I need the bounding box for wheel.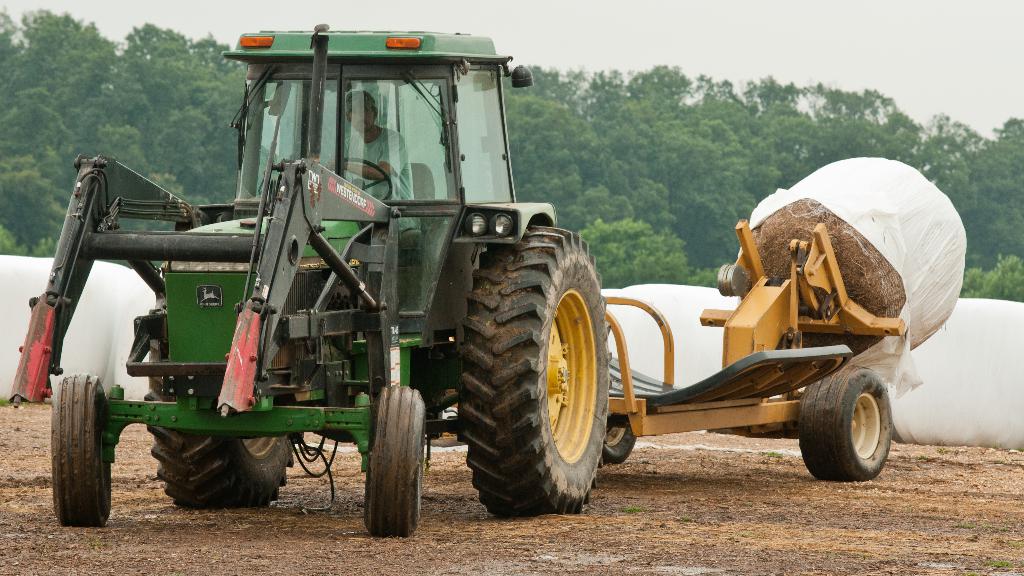
Here it is: box(147, 286, 301, 507).
